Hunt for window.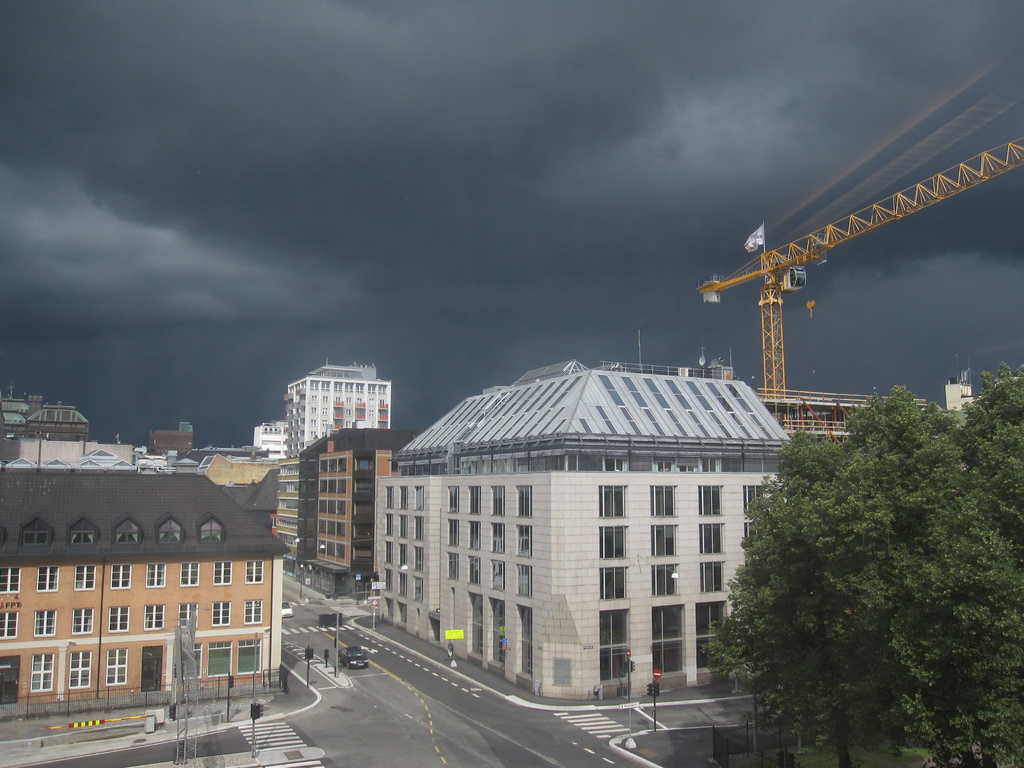
Hunted down at 198/520/228/545.
